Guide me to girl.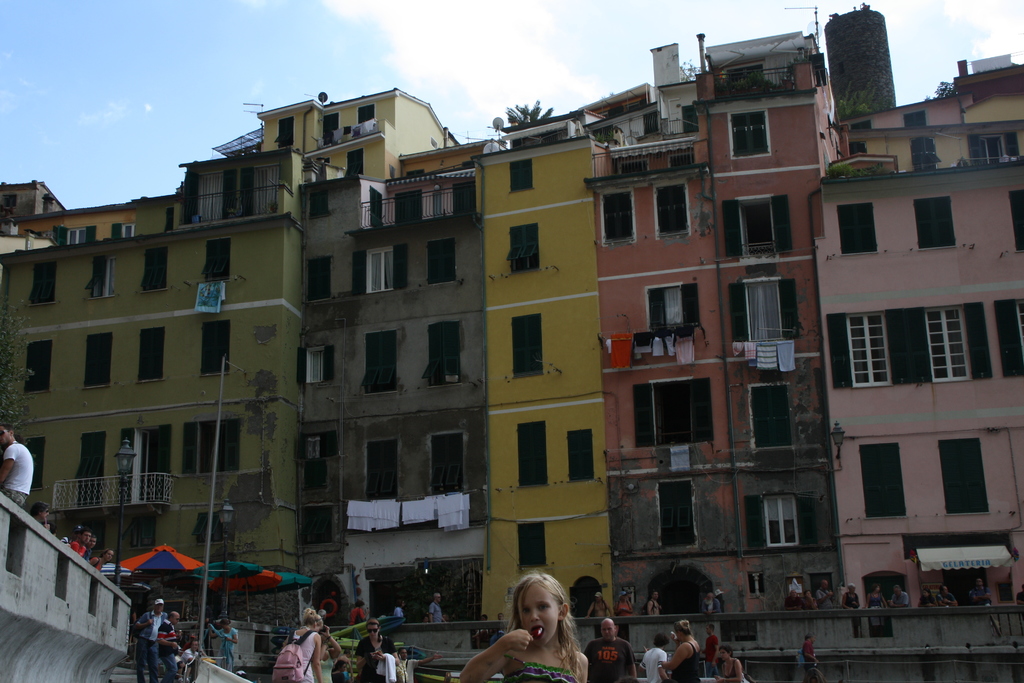
Guidance: 356/620/399/682.
